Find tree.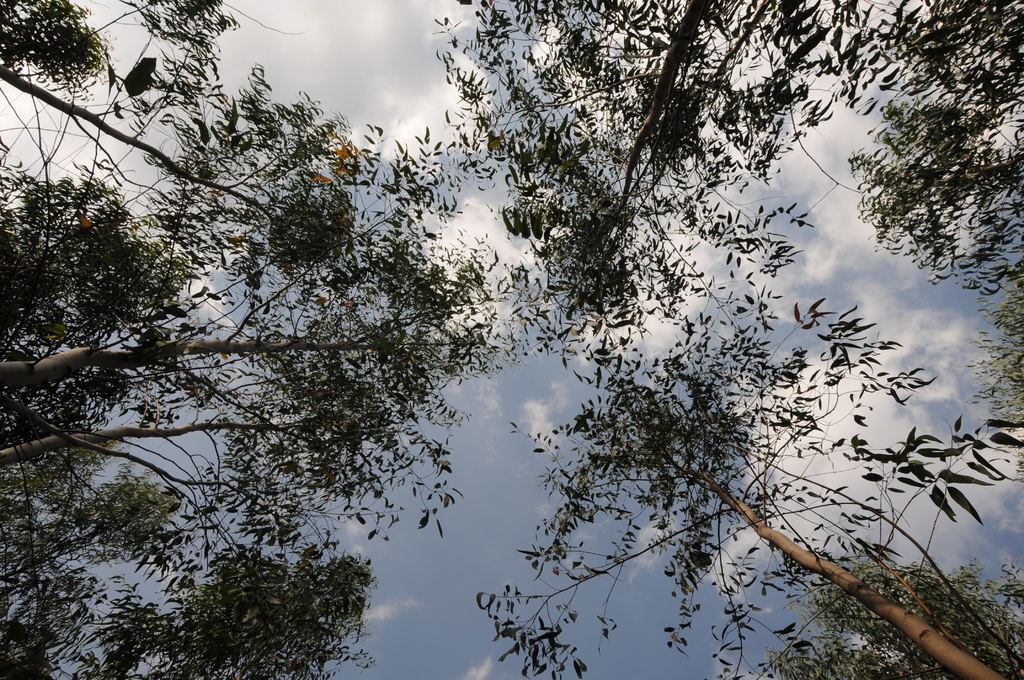
left=0, top=0, right=388, bottom=284.
